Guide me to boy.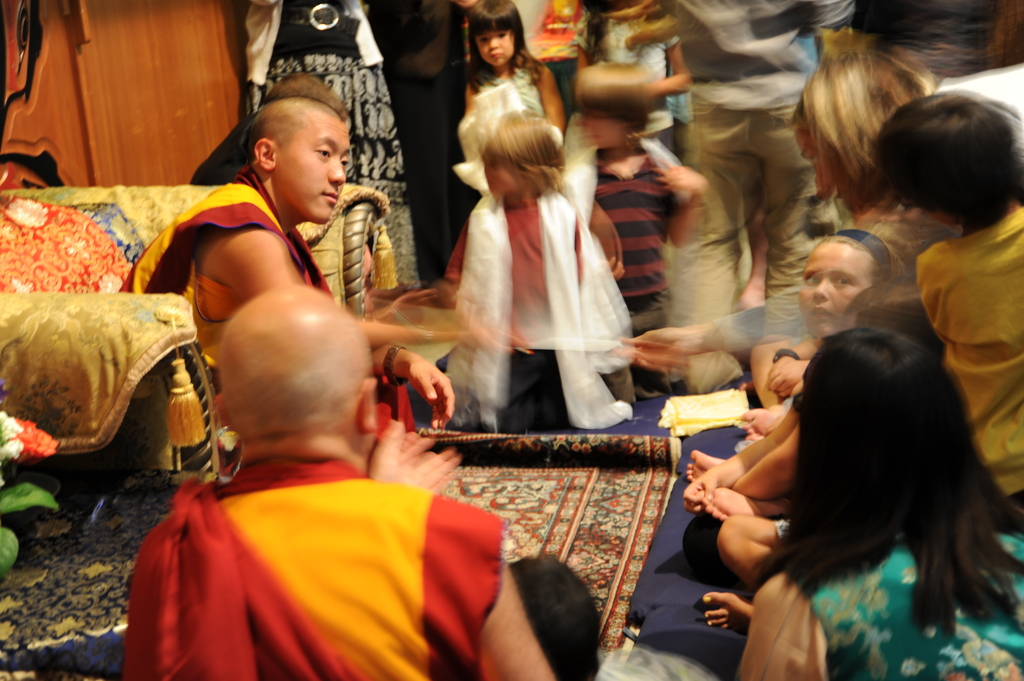
Guidance: <region>444, 127, 634, 430</region>.
